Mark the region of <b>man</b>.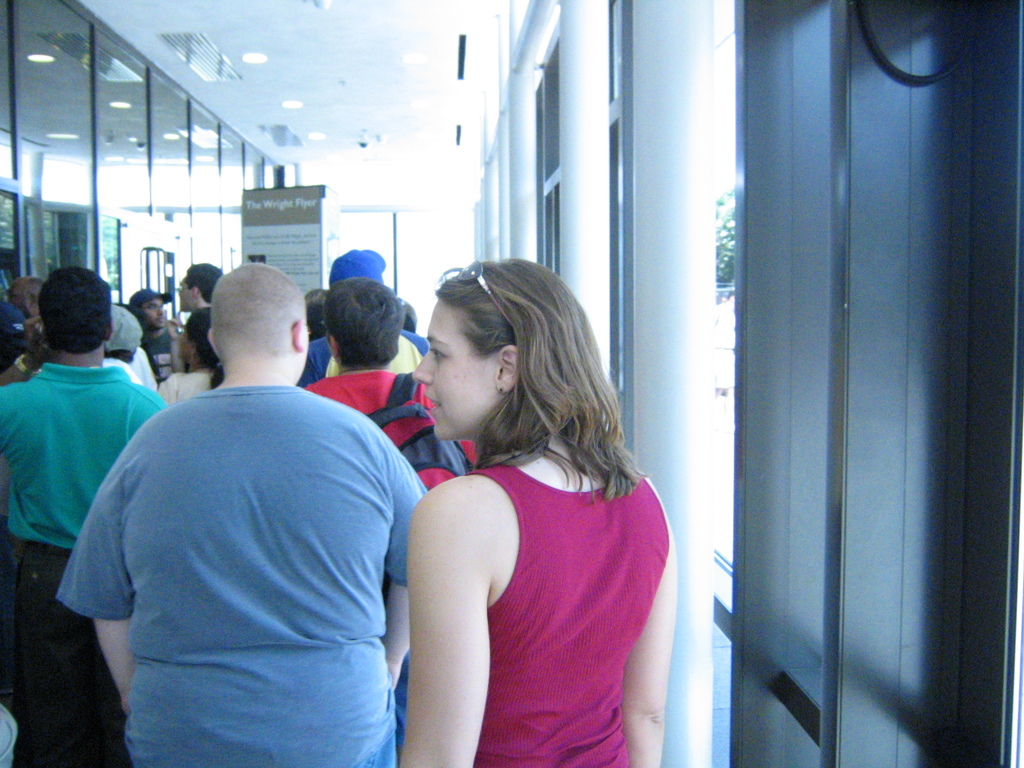
Region: pyautogui.locateOnScreen(297, 279, 438, 432).
